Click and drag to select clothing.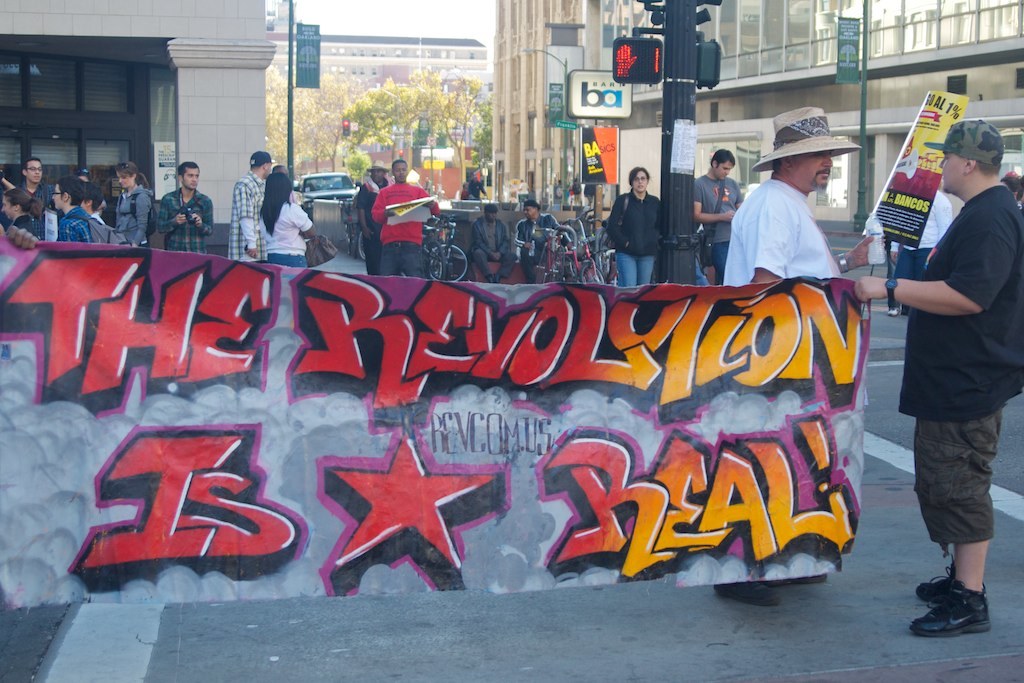
Selection: (left=721, top=176, right=842, bottom=579).
